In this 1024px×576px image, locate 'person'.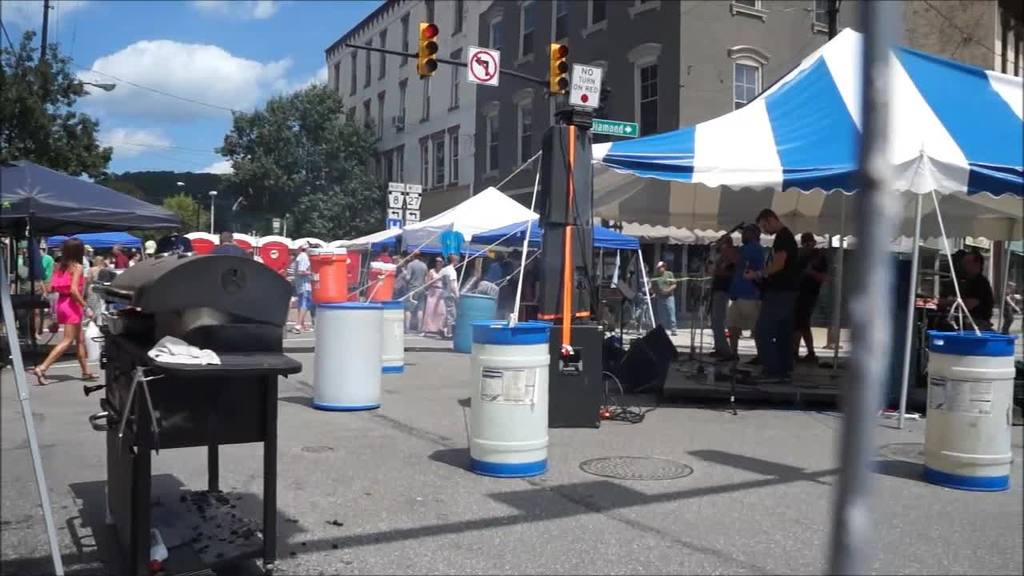
Bounding box: select_region(742, 208, 799, 368).
